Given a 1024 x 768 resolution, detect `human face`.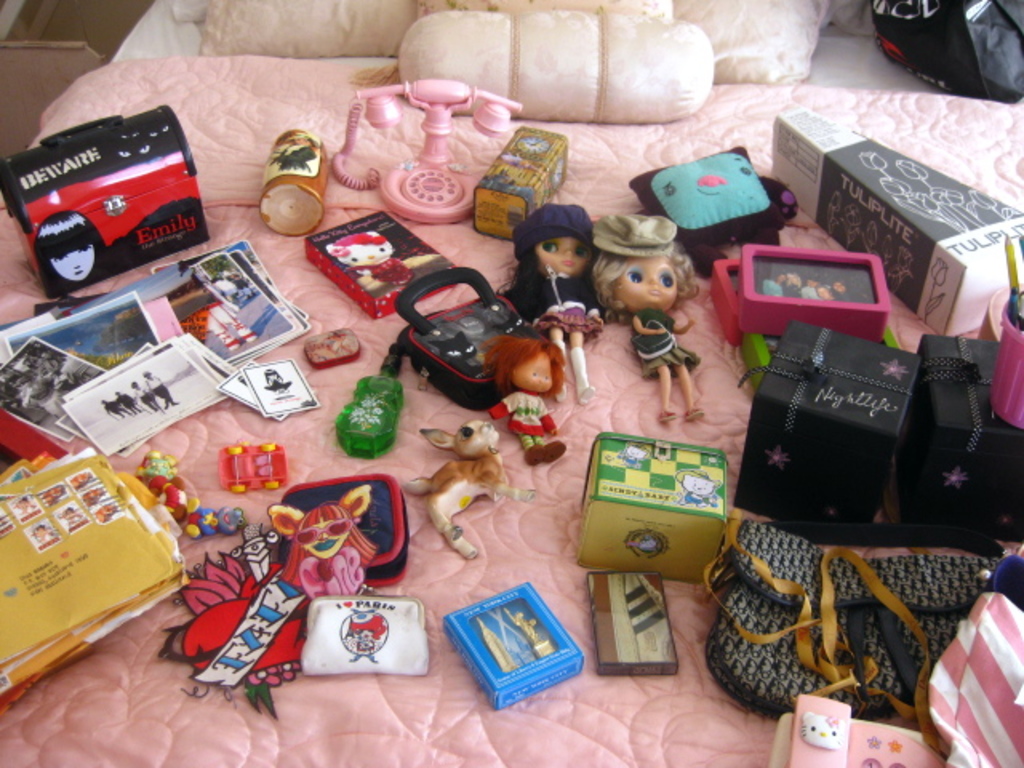
[x1=534, y1=234, x2=594, y2=278].
